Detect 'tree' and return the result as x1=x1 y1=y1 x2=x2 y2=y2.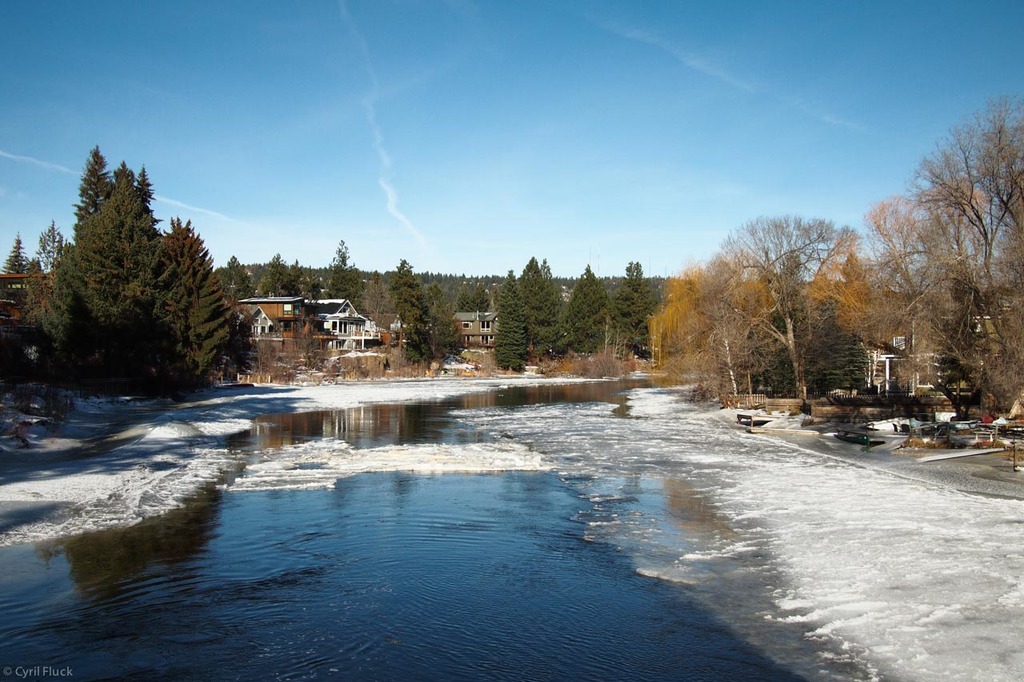
x1=383 y1=257 x2=440 y2=325.
